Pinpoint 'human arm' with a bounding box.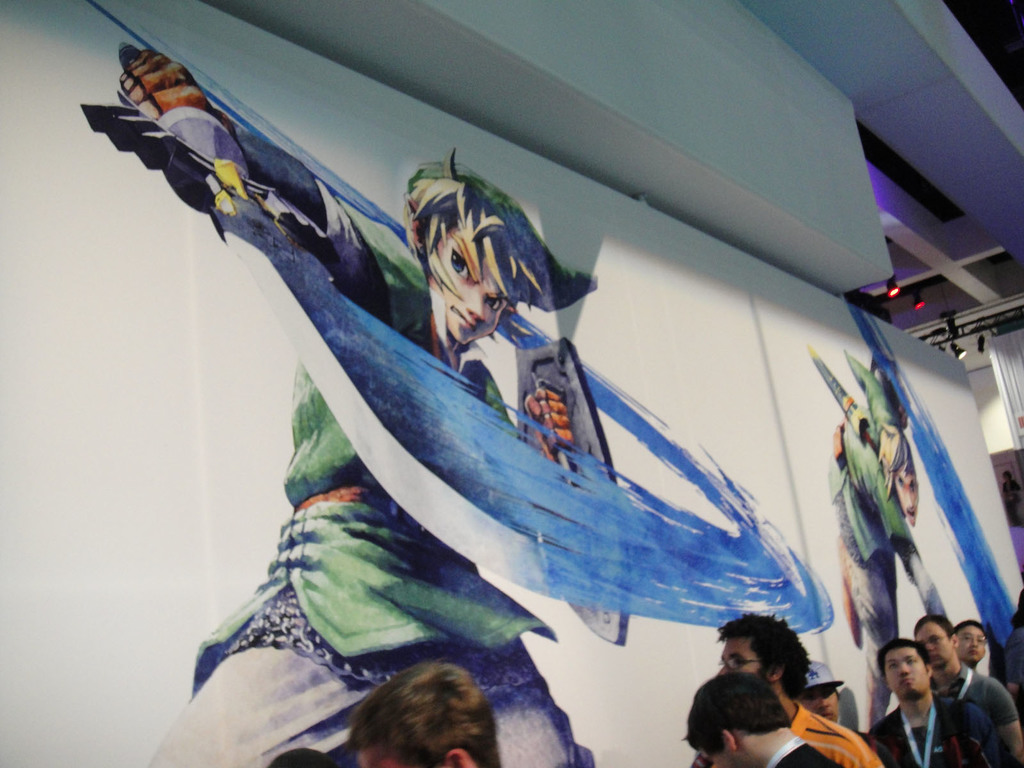
[left=833, top=730, right=881, bottom=767].
